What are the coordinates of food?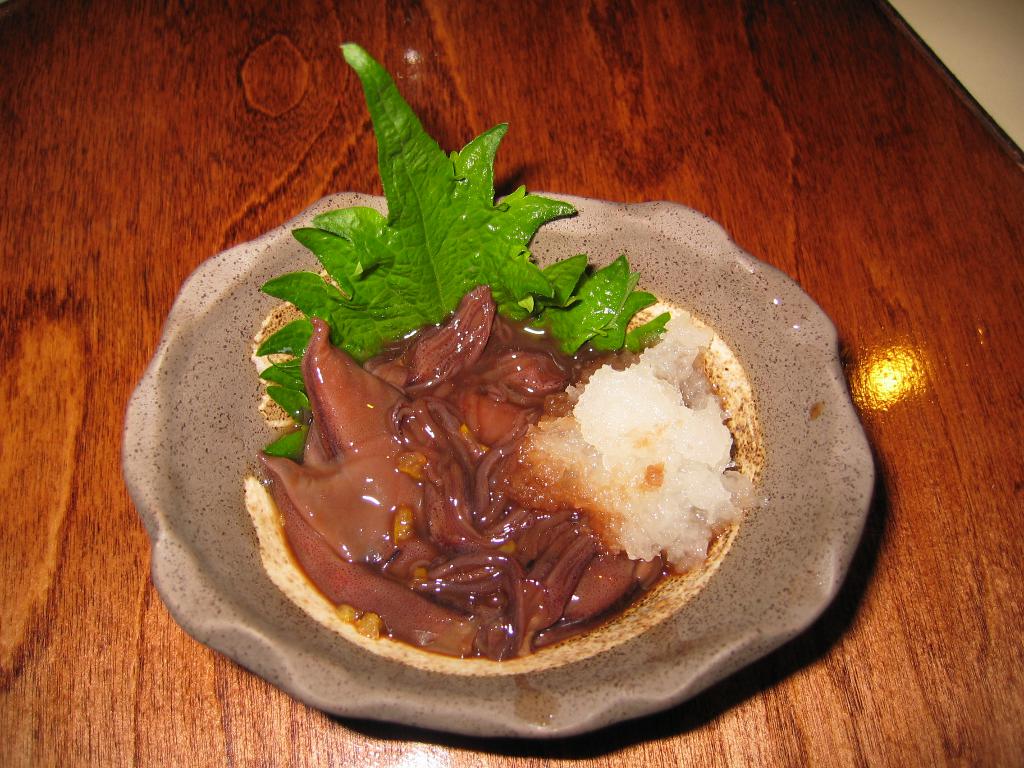
bbox=[239, 262, 769, 678].
